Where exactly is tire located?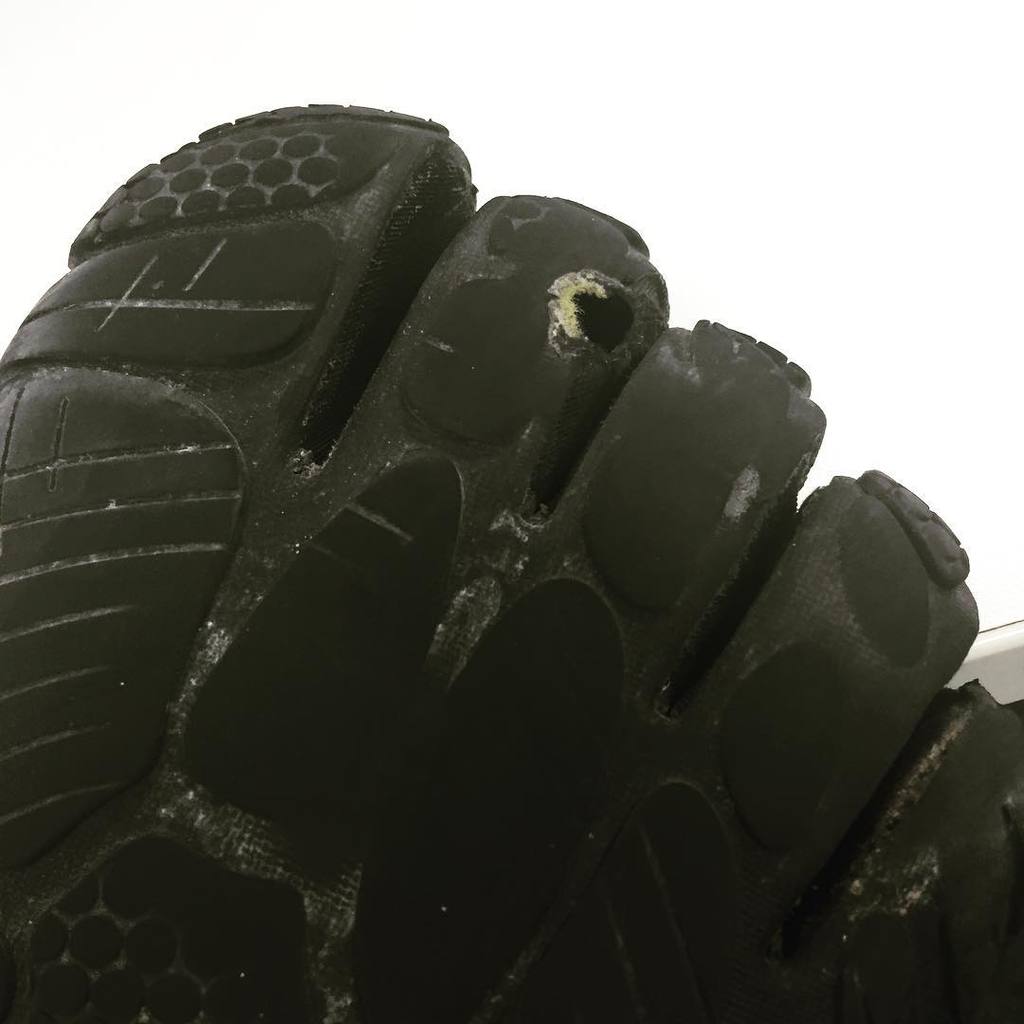
Its bounding box is rect(8, 138, 945, 1023).
